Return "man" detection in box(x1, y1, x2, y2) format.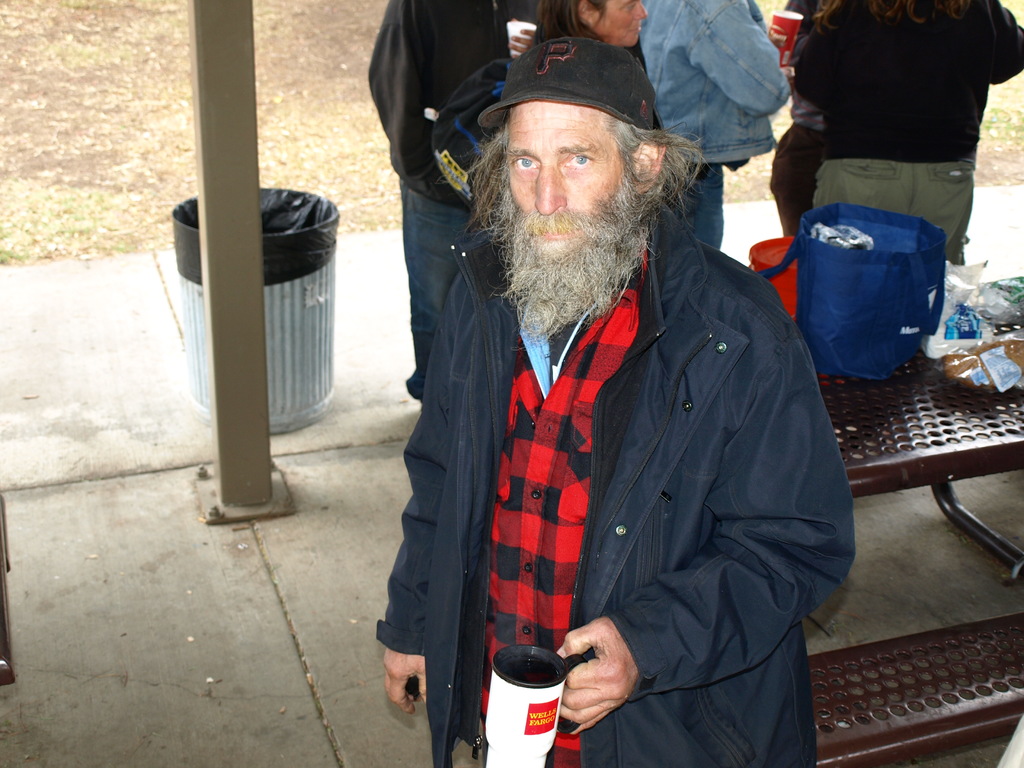
box(369, 20, 858, 763).
